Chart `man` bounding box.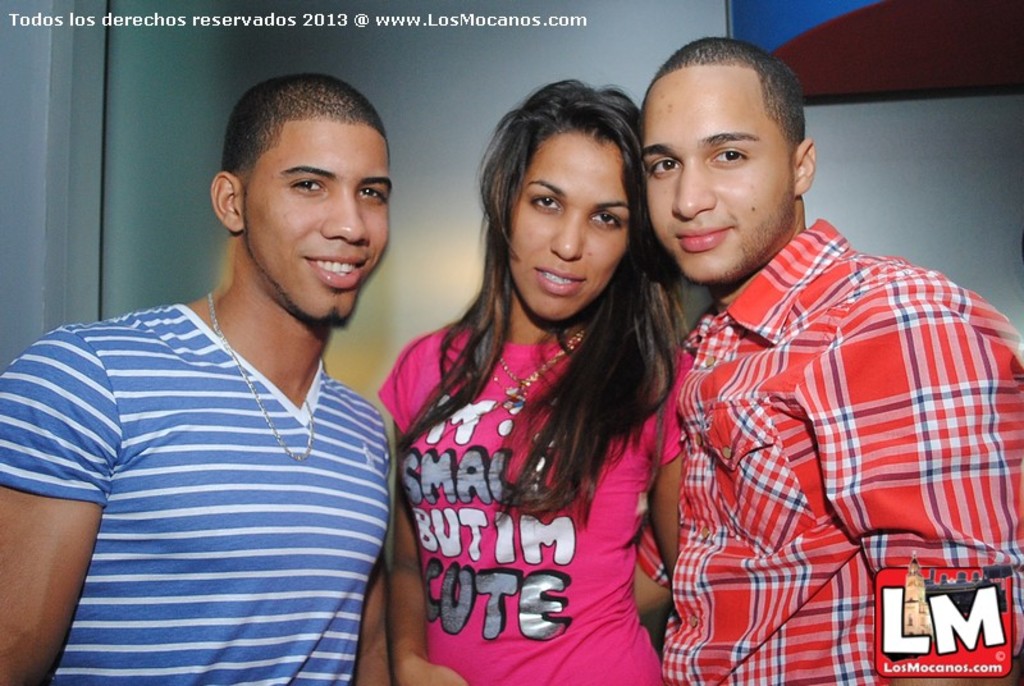
Charted: x1=0 y1=74 x2=433 y2=685.
